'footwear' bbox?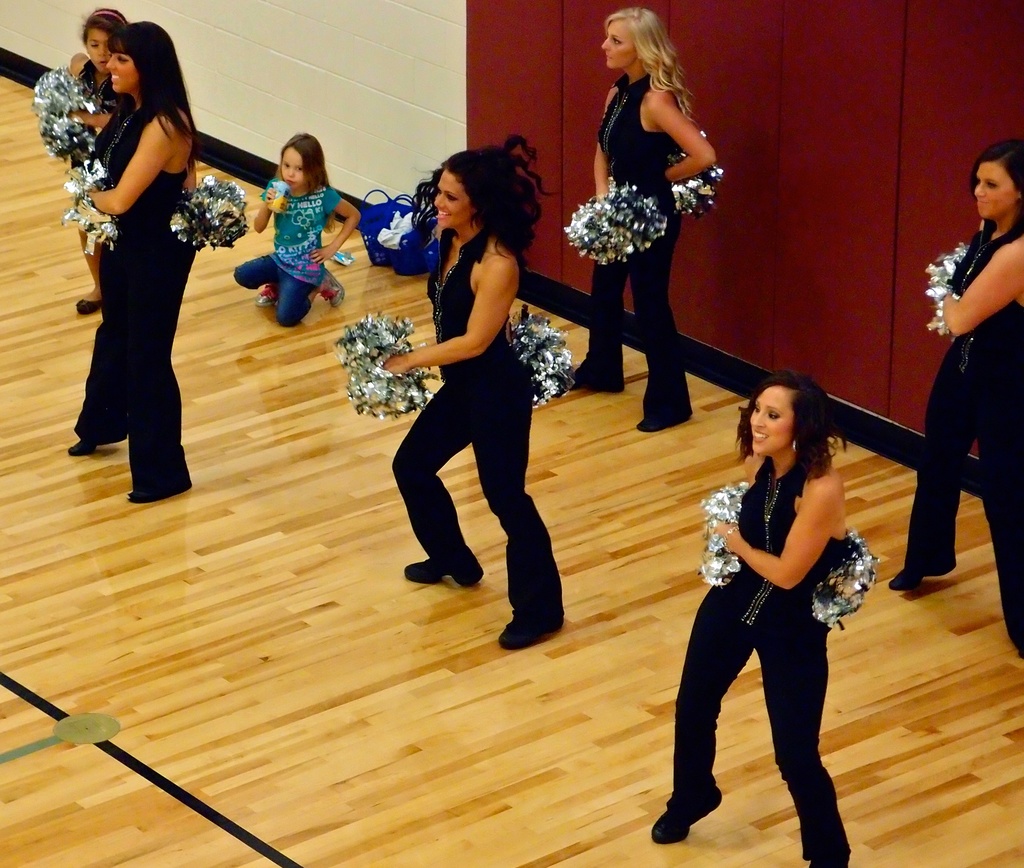
(left=125, top=481, right=190, bottom=502)
